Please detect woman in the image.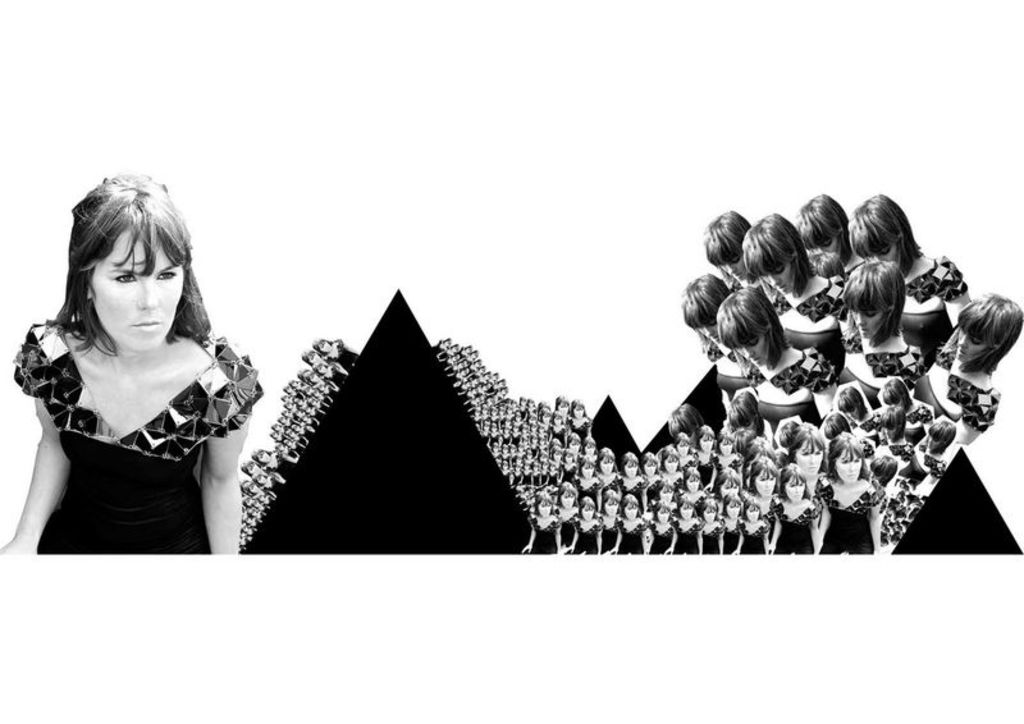
locate(0, 165, 266, 572).
